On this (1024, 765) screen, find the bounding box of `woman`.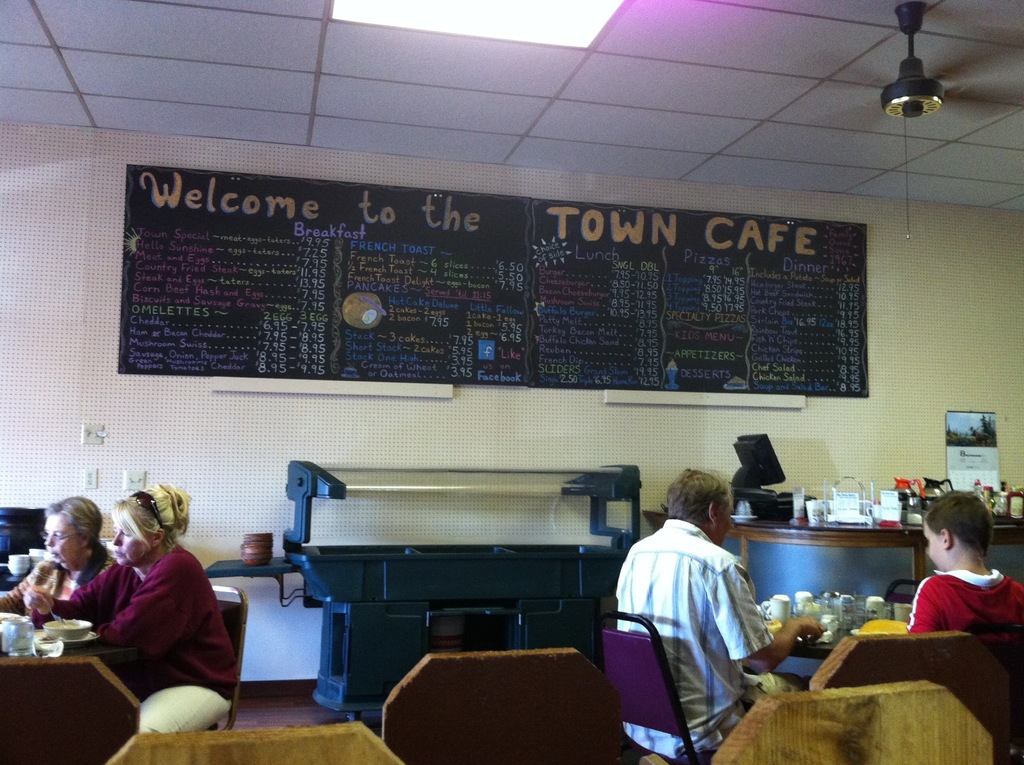
Bounding box: <box>59,503,216,722</box>.
